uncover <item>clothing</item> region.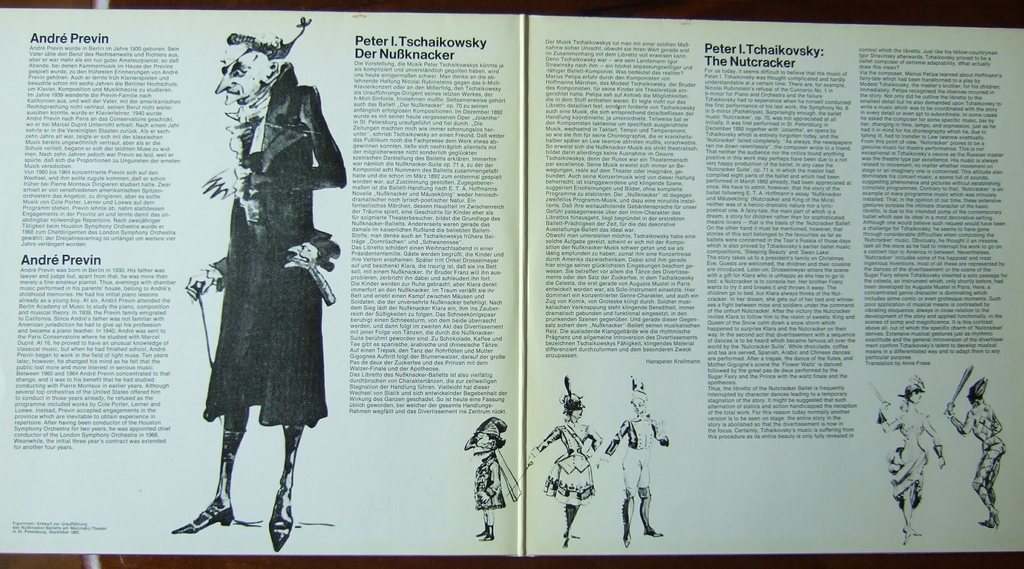
Uncovered: Rect(961, 402, 998, 504).
